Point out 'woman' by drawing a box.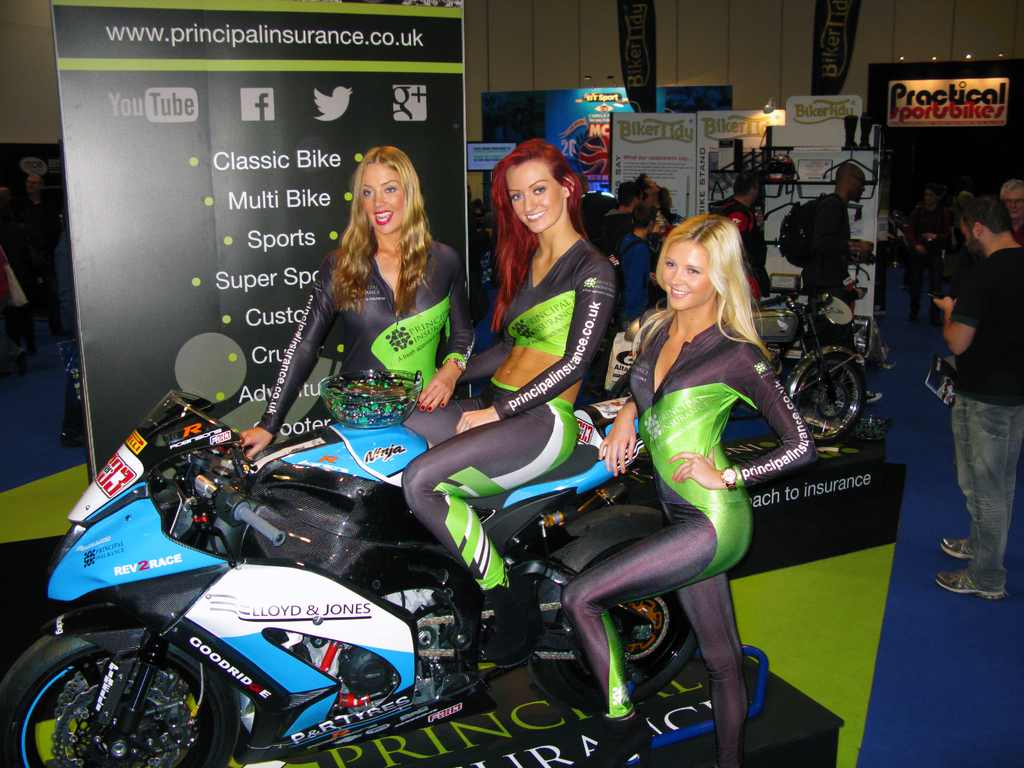
detection(230, 143, 480, 463).
